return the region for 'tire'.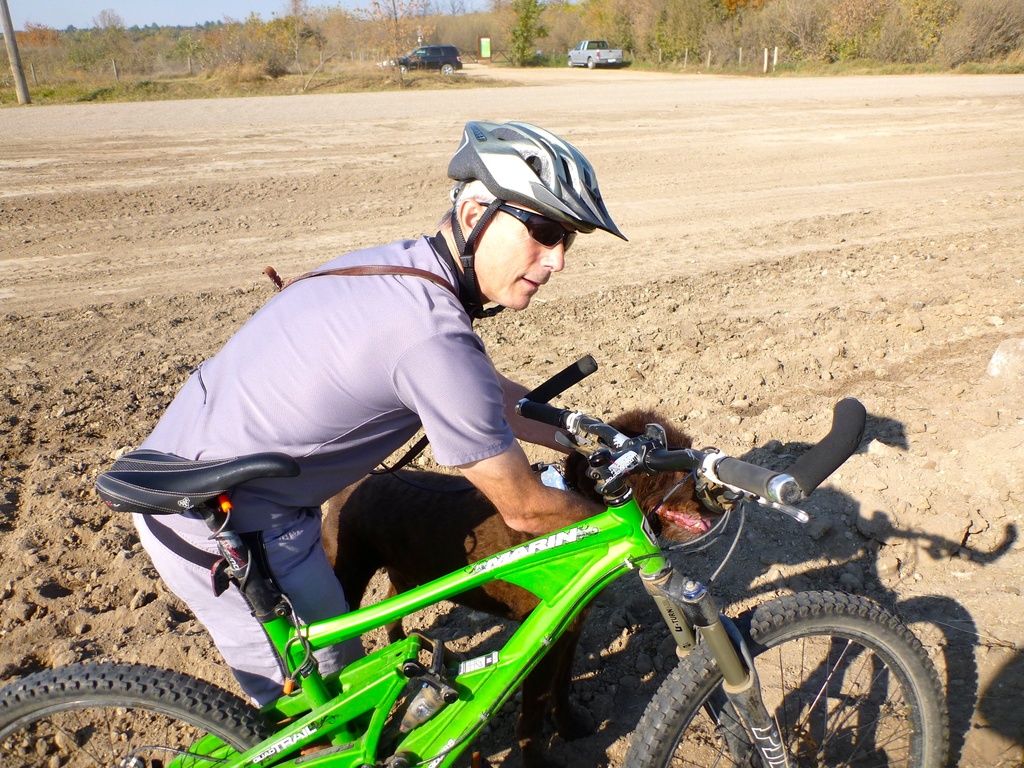
(left=391, top=61, right=407, bottom=76).
